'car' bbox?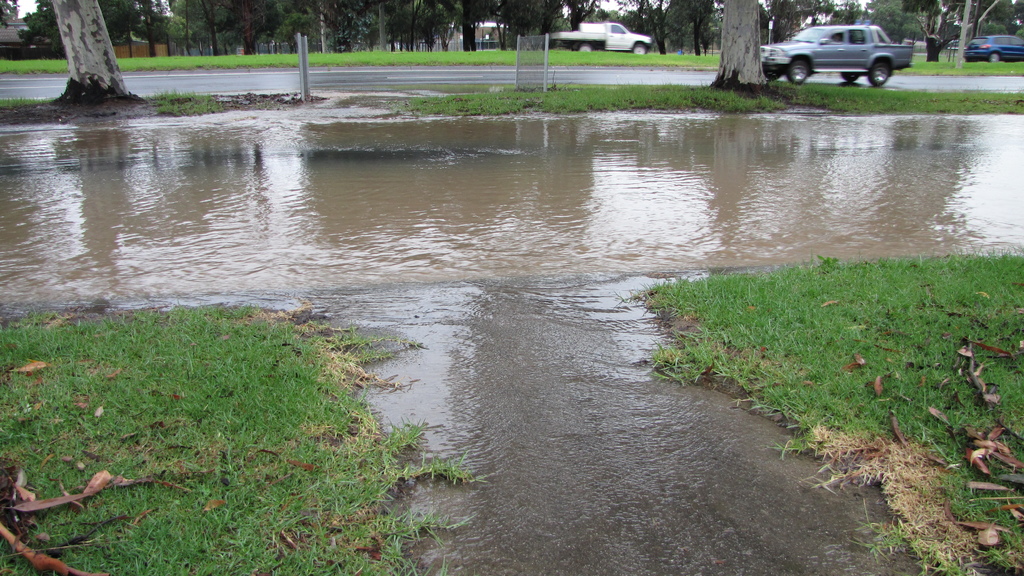
left=963, top=35, right=1023, bottom=61
